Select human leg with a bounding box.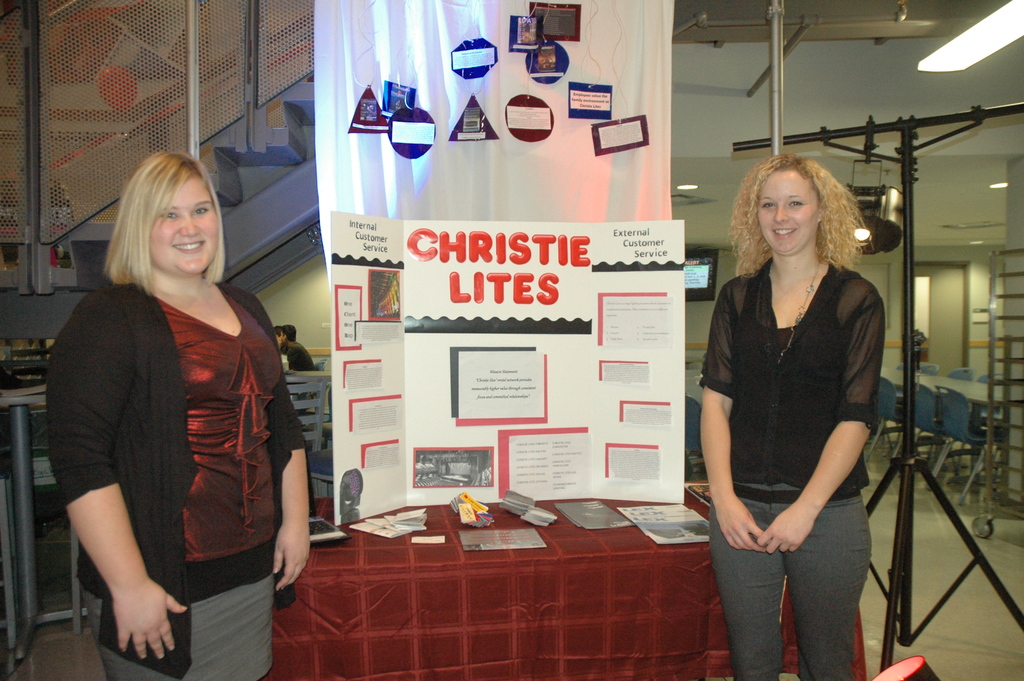
[785,504,876,674].
